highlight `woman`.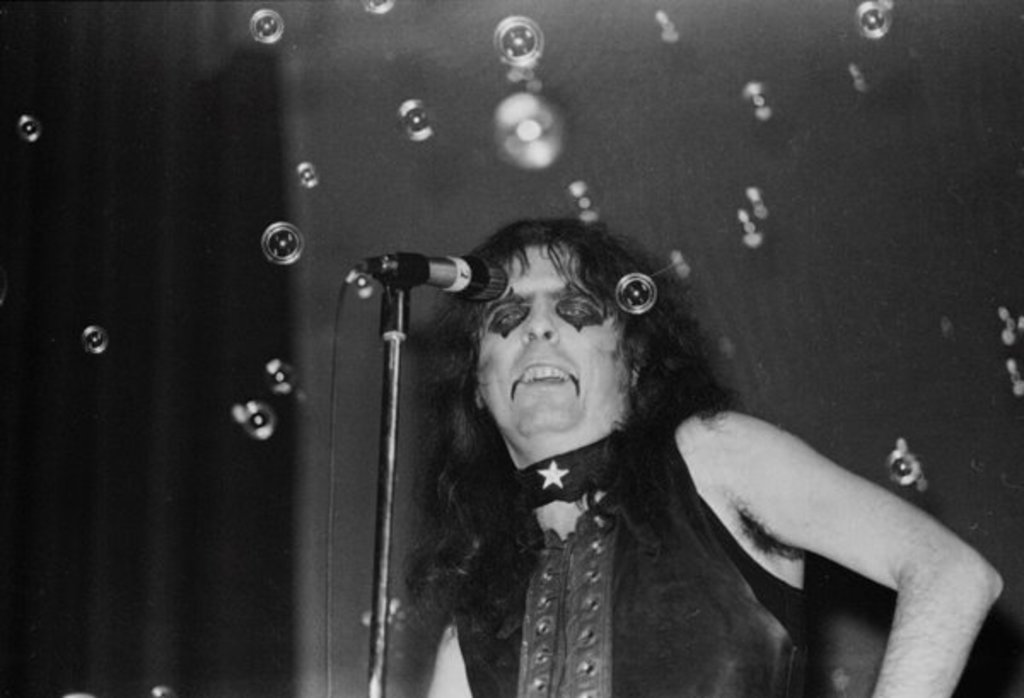
Highlighted region: BBox(399, 205, 940, 686).
